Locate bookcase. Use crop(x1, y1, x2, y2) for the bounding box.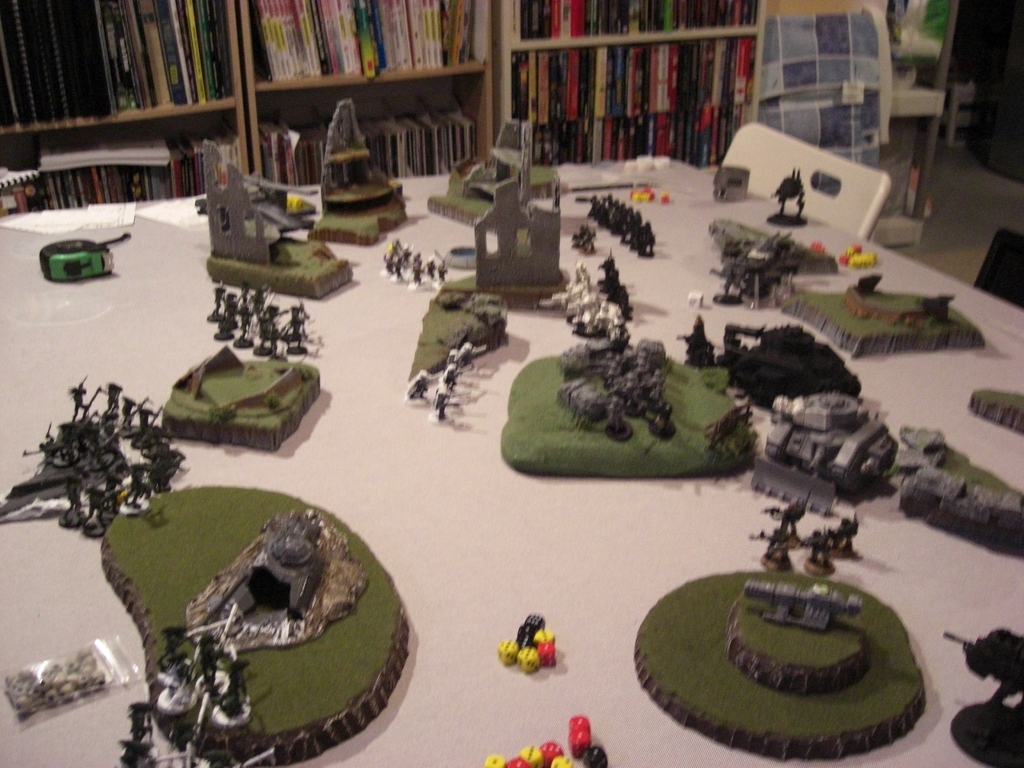
crop(493, 0, 762, 168).
